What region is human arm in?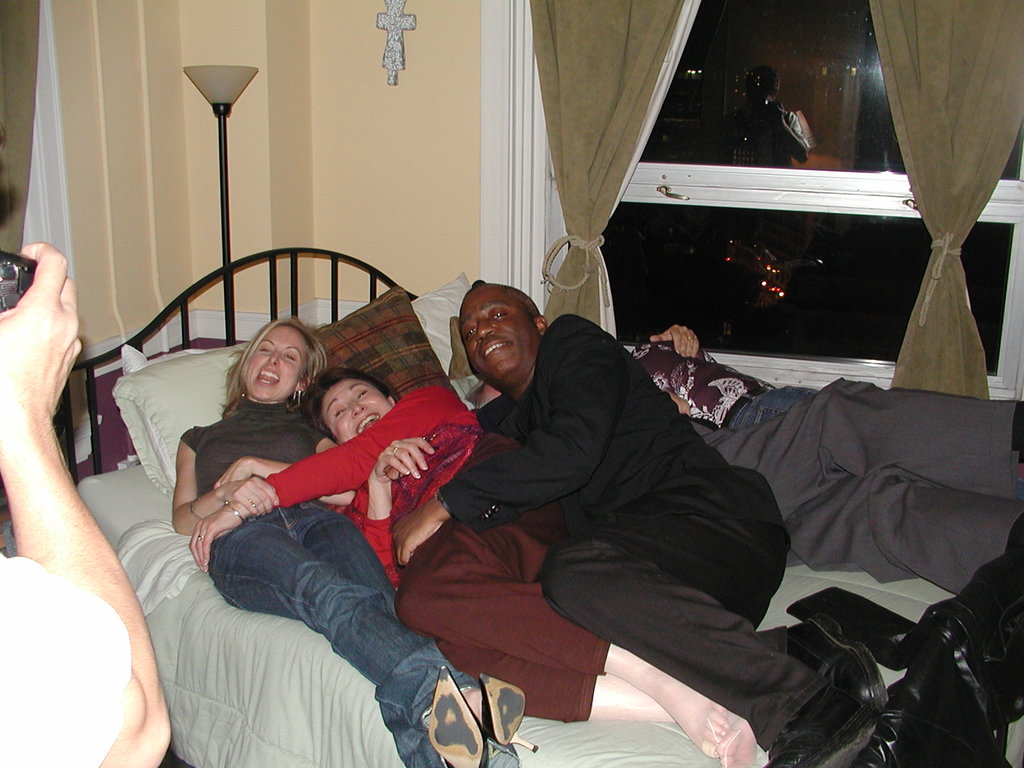
646,320,721,362.
